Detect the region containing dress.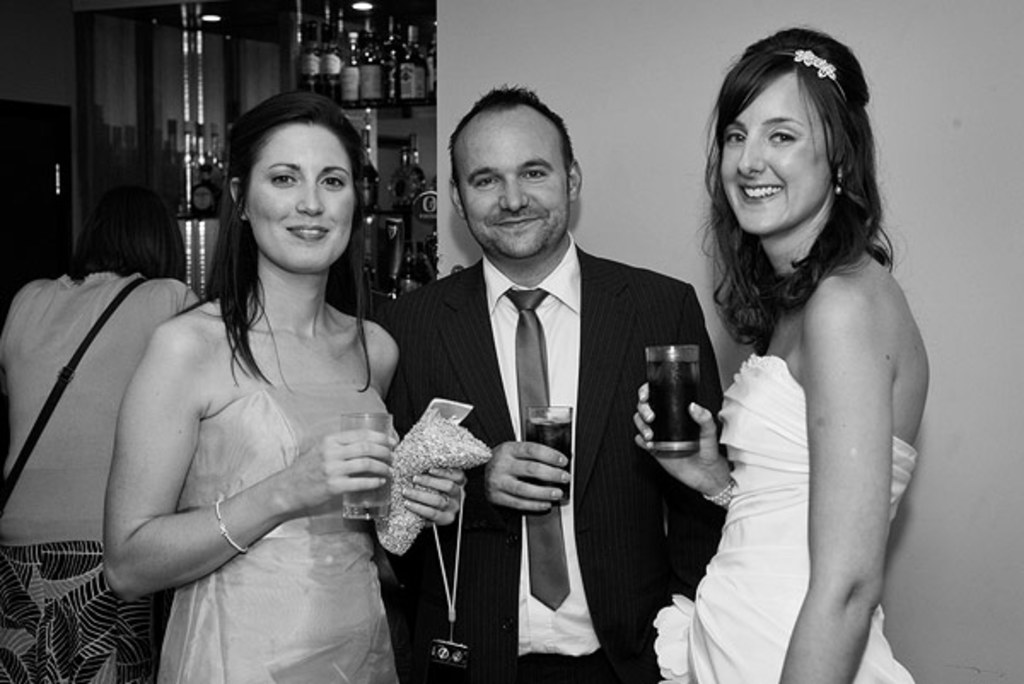
x1=150, y1=375, x2=398, y2=682.
